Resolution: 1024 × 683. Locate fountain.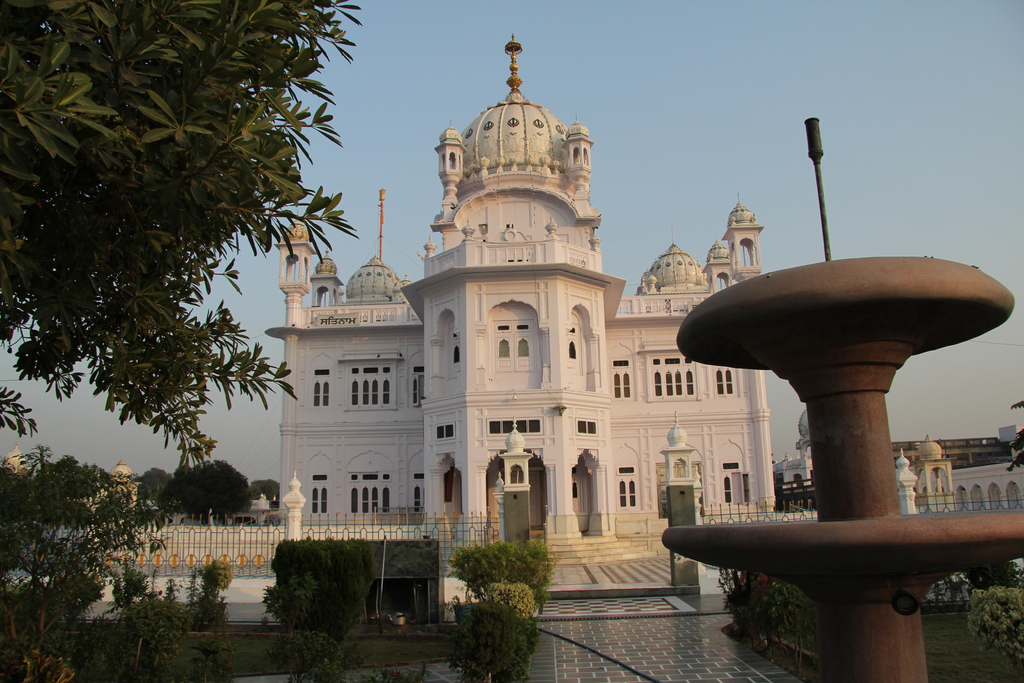
region(663, 115, 1023, 679).
